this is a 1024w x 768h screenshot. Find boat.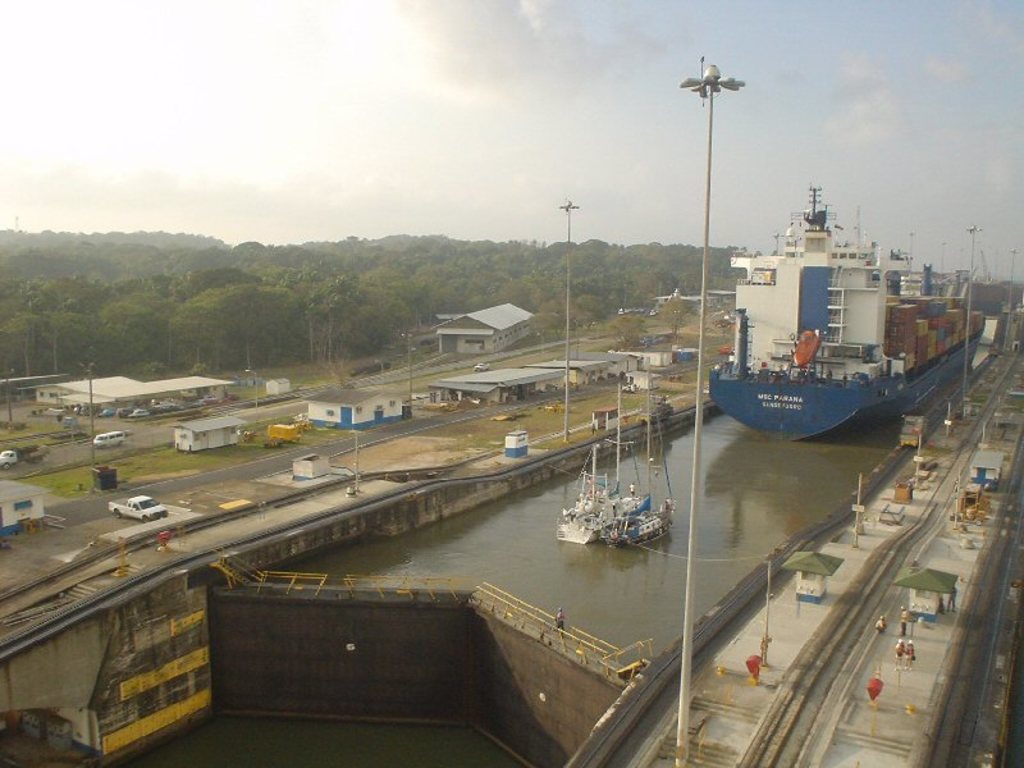
Bounding box: bbox(563, 389, 676, 549).
